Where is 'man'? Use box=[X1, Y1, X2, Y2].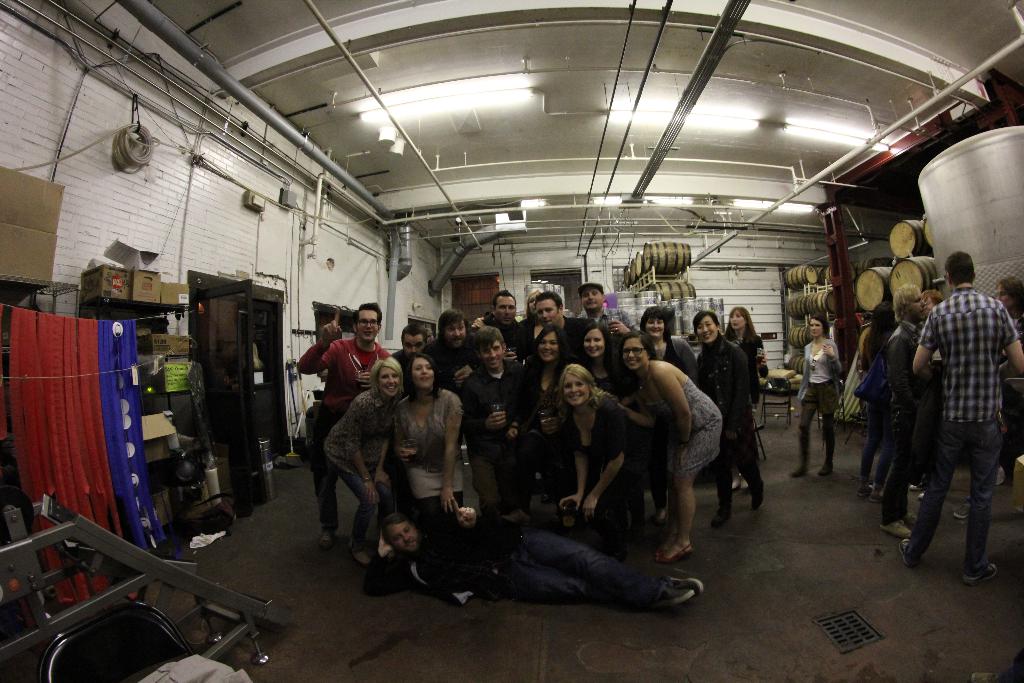
box=[891, 283, 934, 538].
